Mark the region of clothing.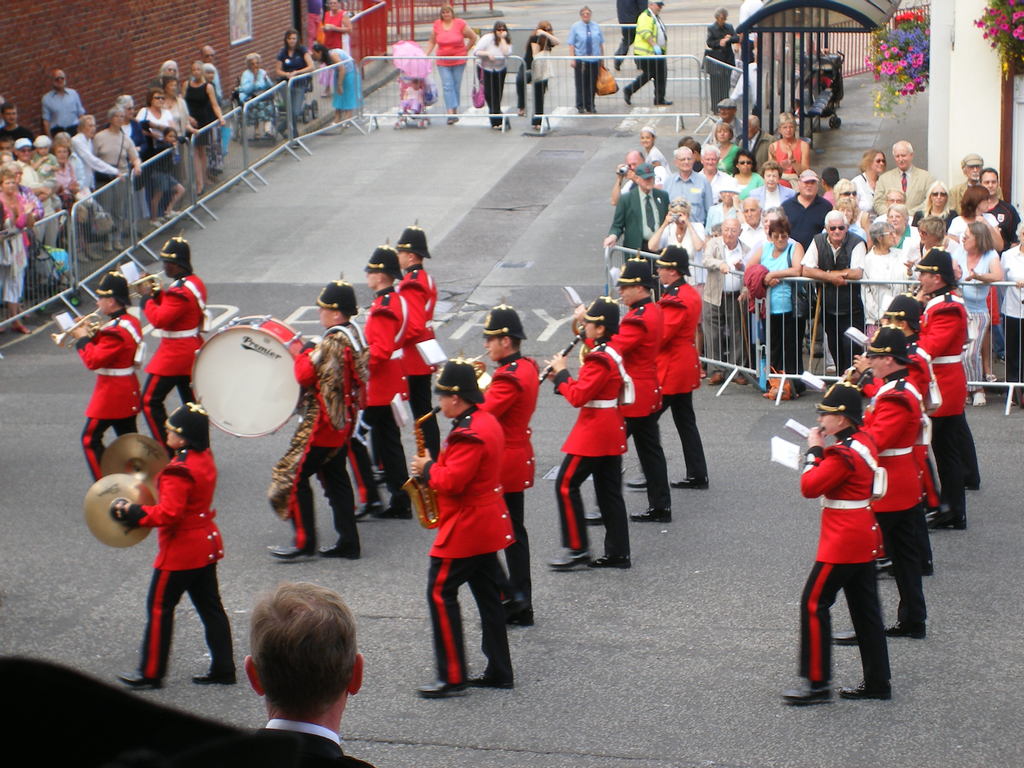
Region: select_region(472, 32, 516, 124).
